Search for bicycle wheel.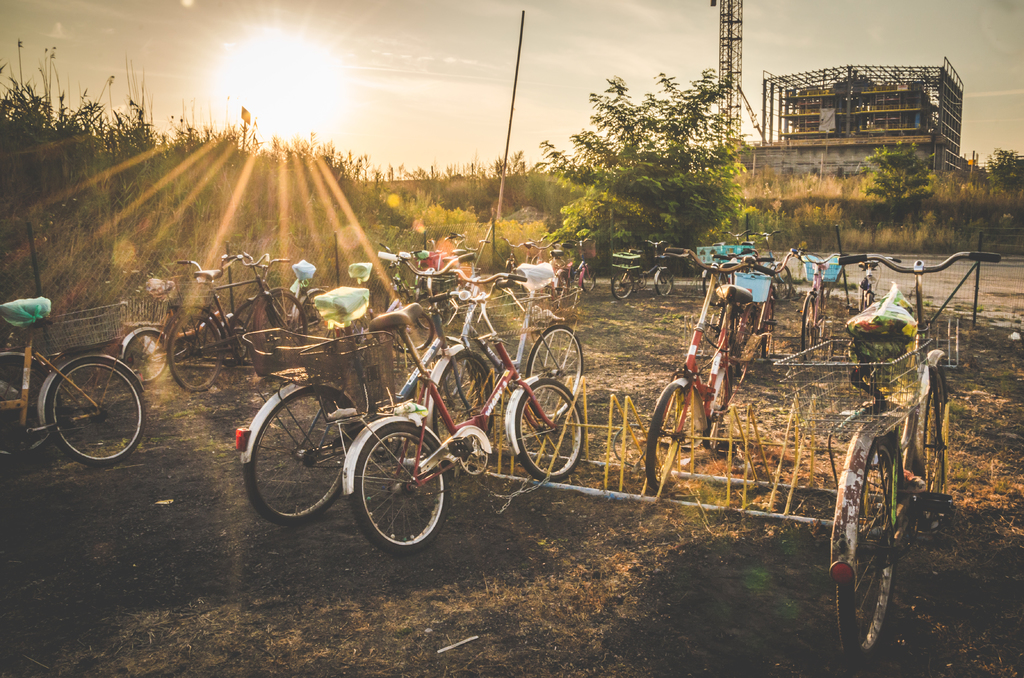
Found at [124,332,173,381].
